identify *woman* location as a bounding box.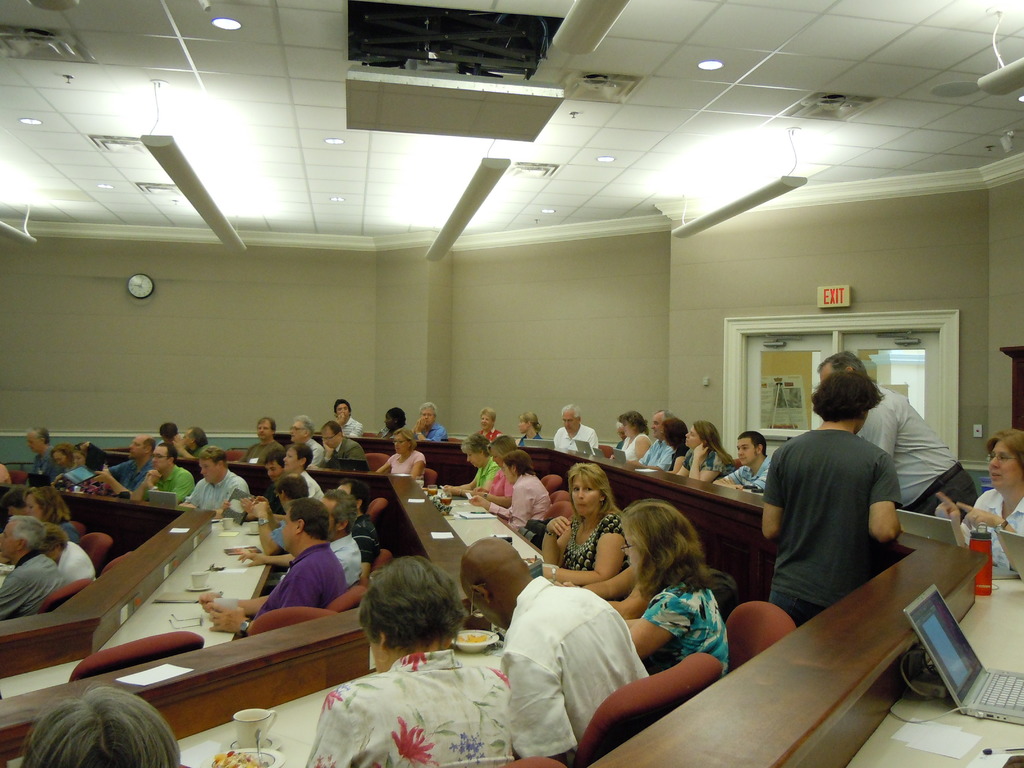
left=442, top=437, right=500, bottom=499.
